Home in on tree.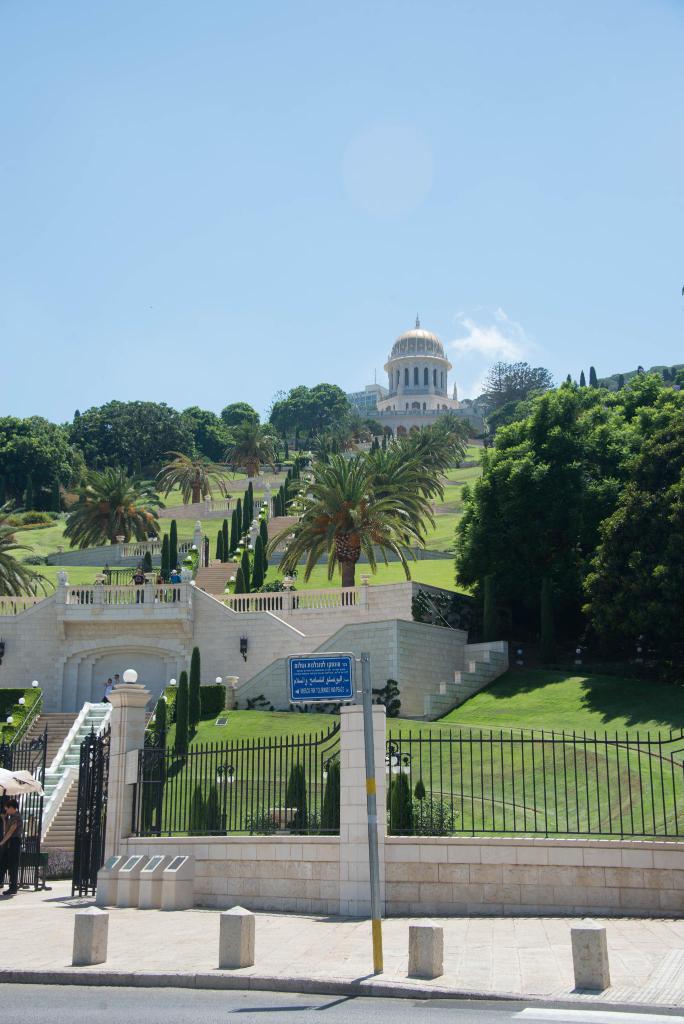
Homed in at [190,643,200,728].
